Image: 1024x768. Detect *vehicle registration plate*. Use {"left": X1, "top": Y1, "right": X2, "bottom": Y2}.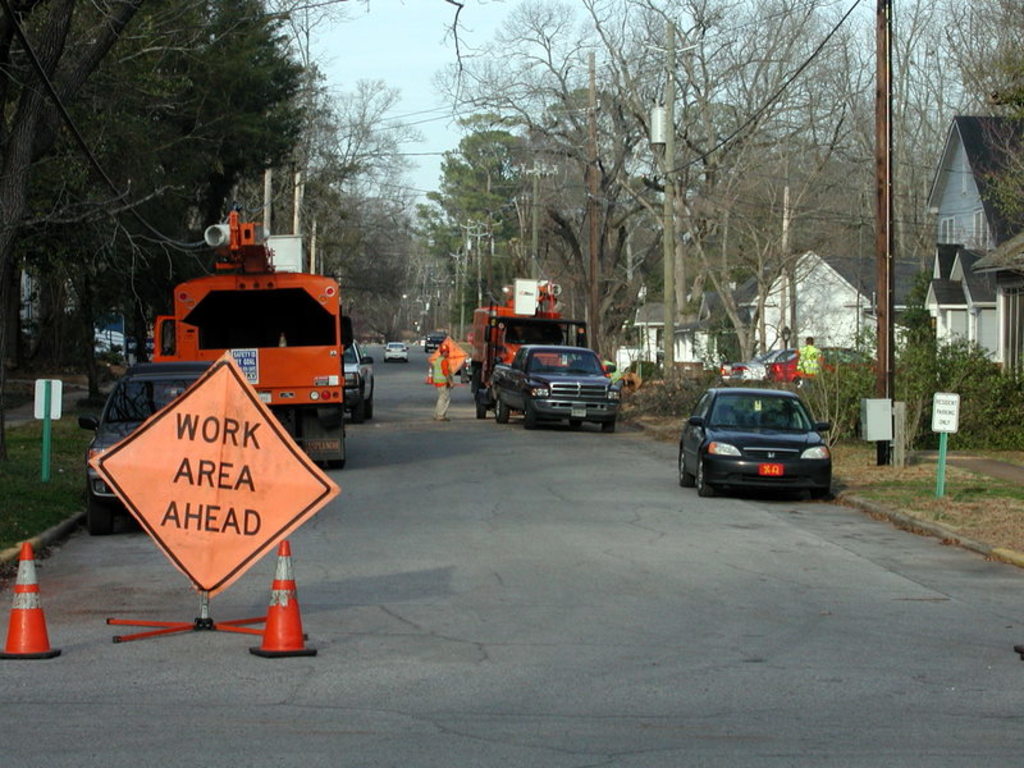
{"left": 756, "top": 460, "right": 783, "bottom": 475}.
